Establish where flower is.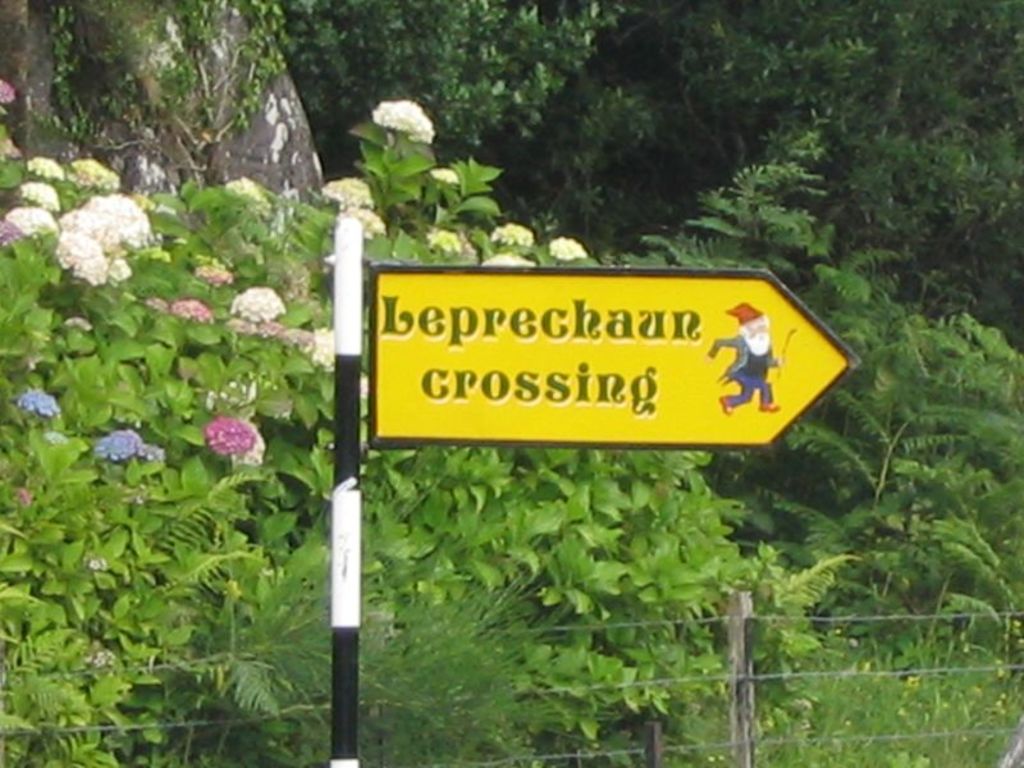
Established at (5,201,52,232).
